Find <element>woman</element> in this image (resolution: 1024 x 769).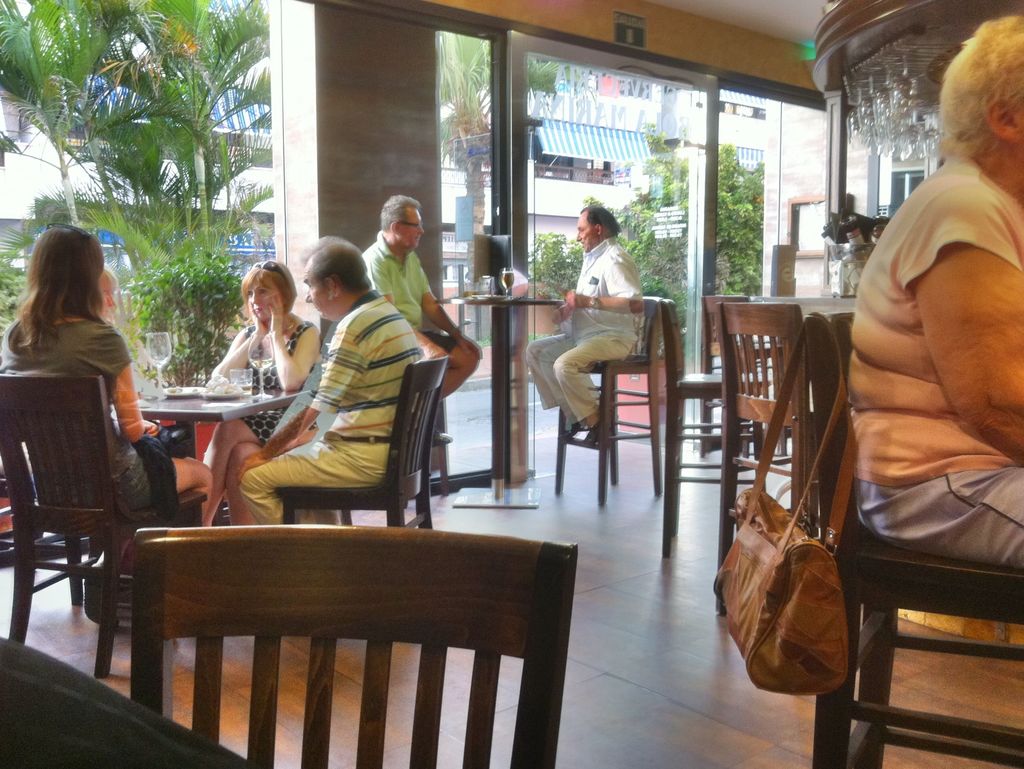
select_region(189, 262, 318, 510).
